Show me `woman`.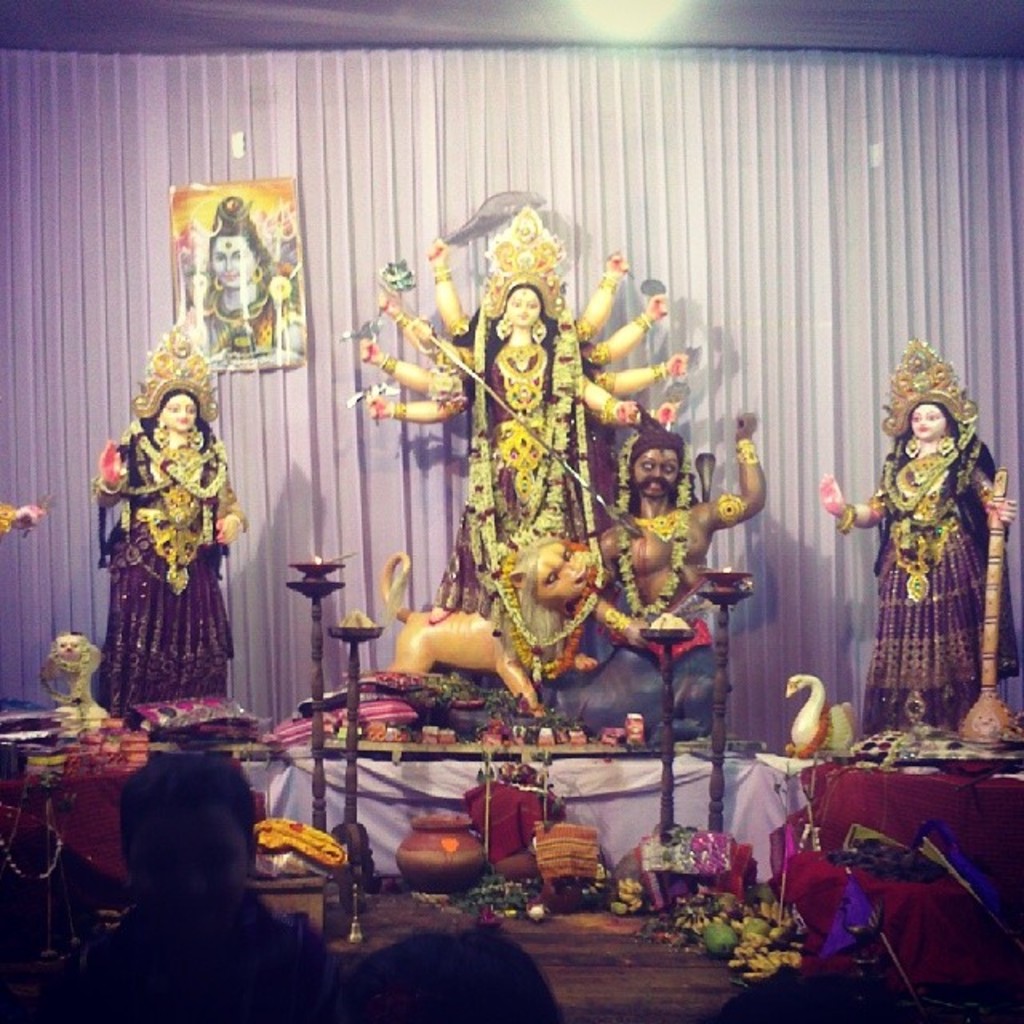
`woman` is here: l=813, t=338, r=1019, b=739.
